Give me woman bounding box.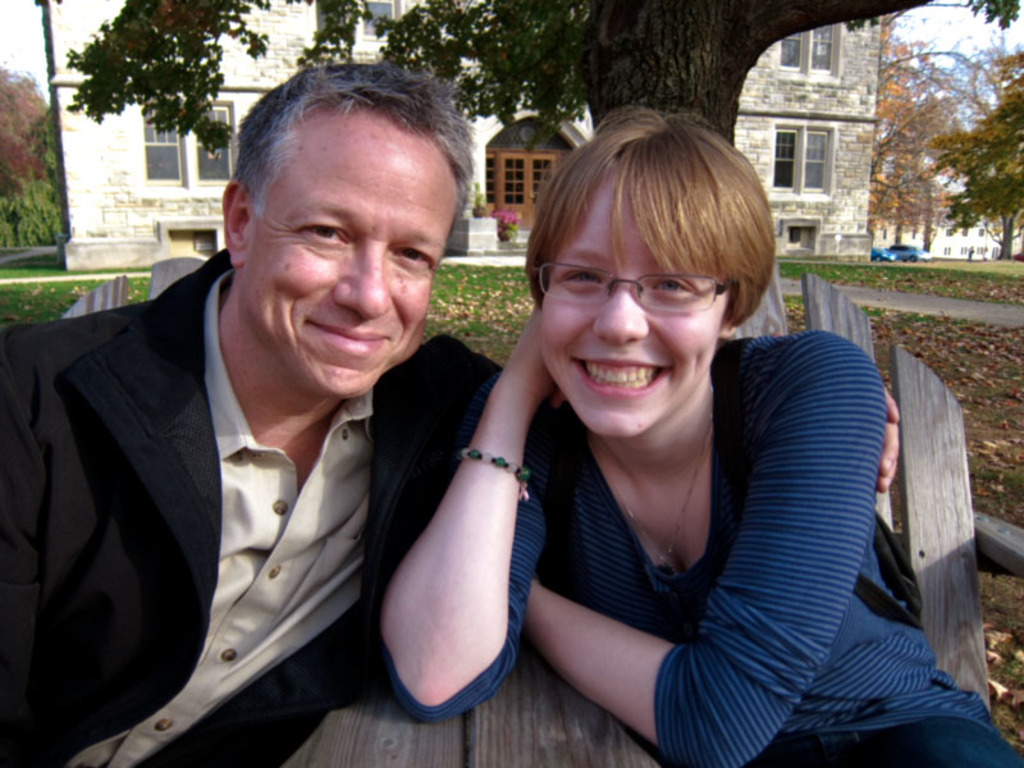
box(371, 110, 938, 763).
